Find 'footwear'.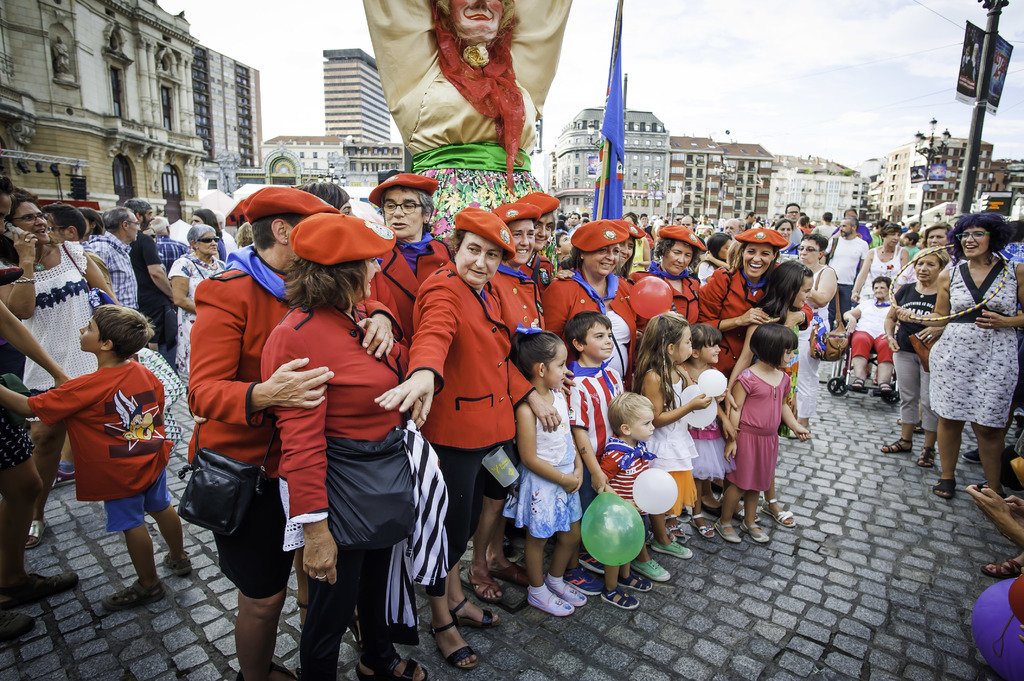
rect(449, 590, 506, 632).
